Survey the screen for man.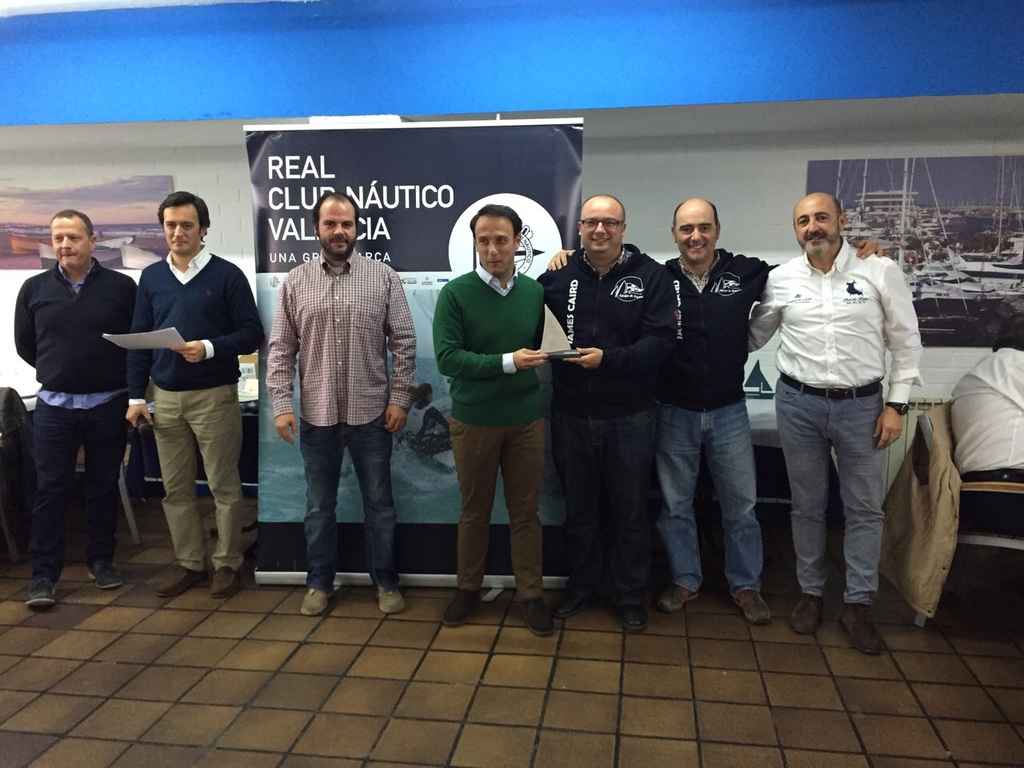
Survey found: locate(550, 198, 886, 622).
